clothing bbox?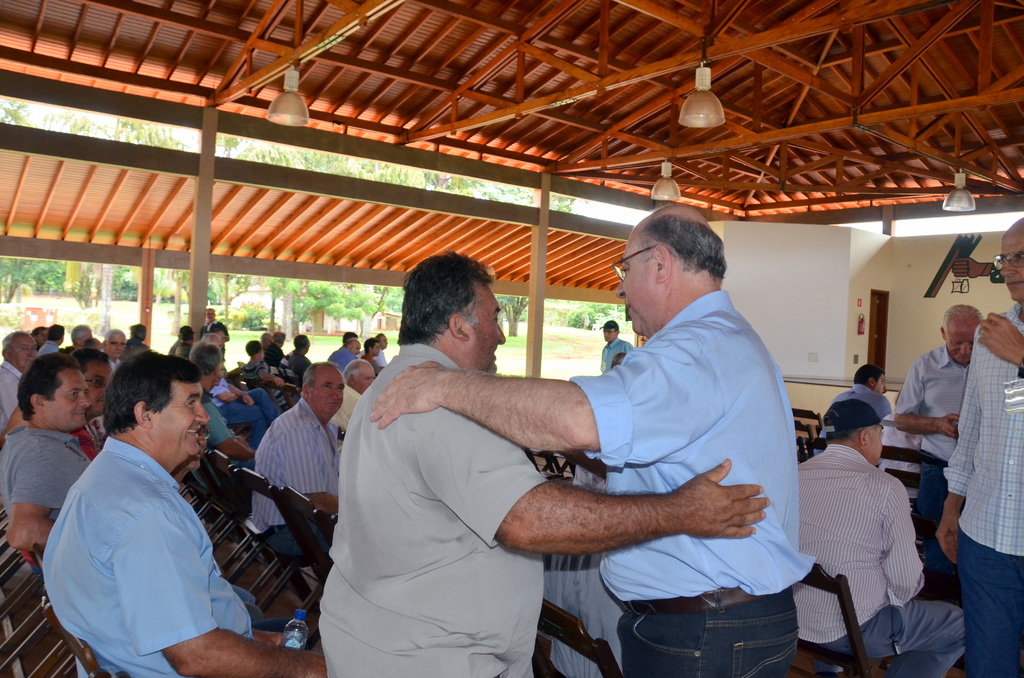
select_region(833, 391, 891, 424)
